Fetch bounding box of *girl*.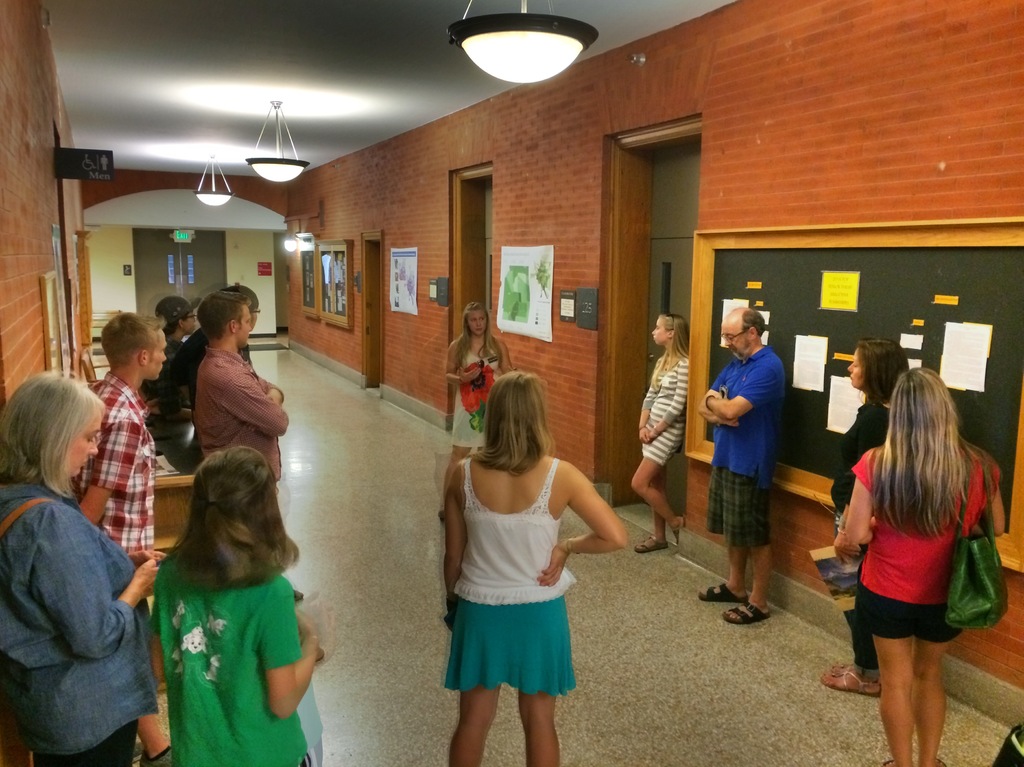
Bbox: <bbox>832, 364, 1011, 765</bbox>.
